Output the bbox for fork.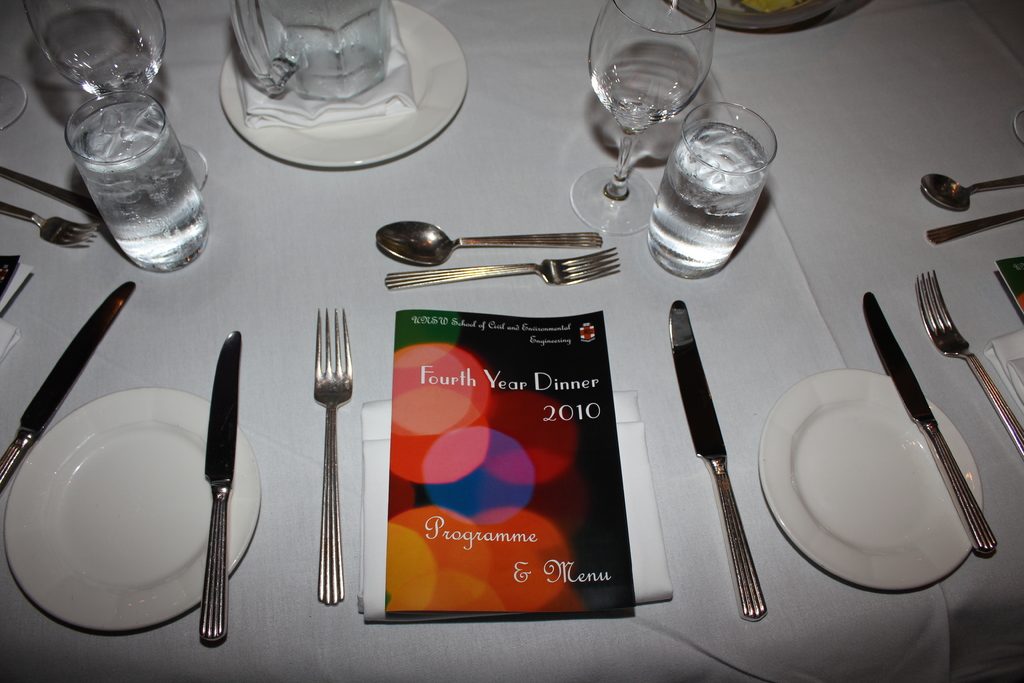
x1=385, y1=244, x2=623, y2=292.
